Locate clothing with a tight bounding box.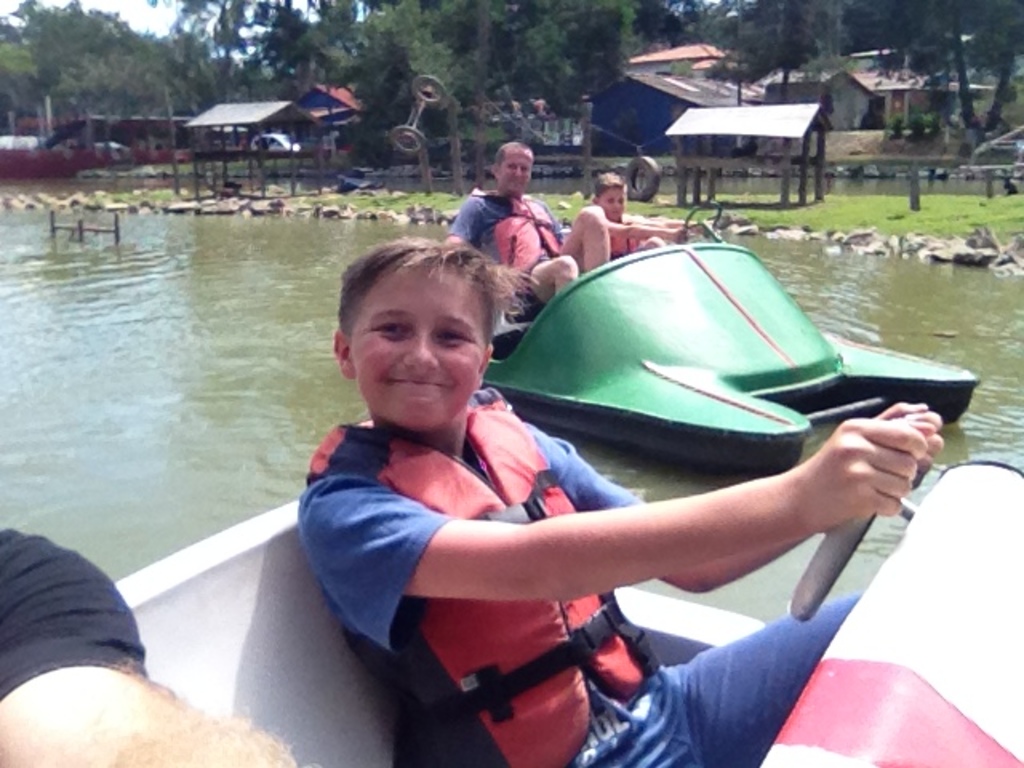
(618, 216, 646, 264).
